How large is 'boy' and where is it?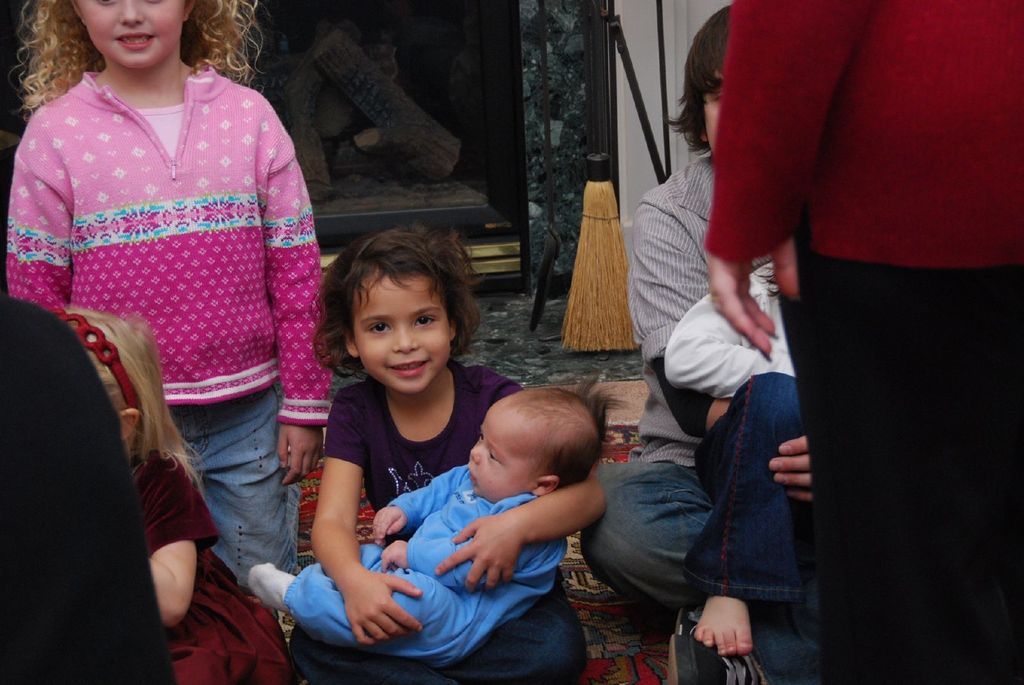
Bounding box: region(308, 349, 629, 661).
